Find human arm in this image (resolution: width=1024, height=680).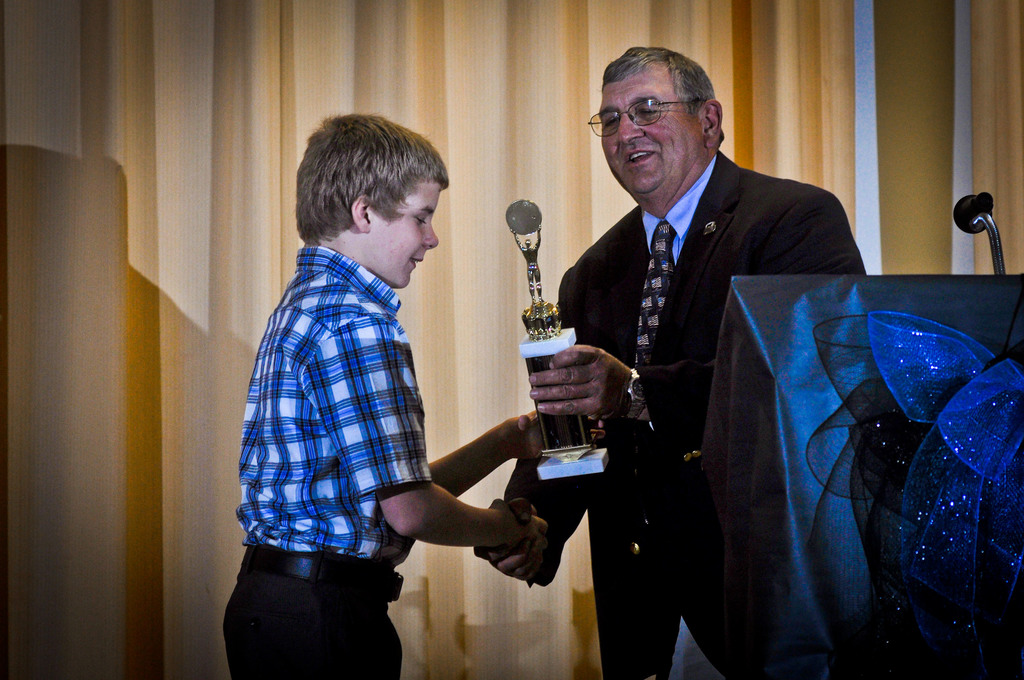
406 401 561 540.
